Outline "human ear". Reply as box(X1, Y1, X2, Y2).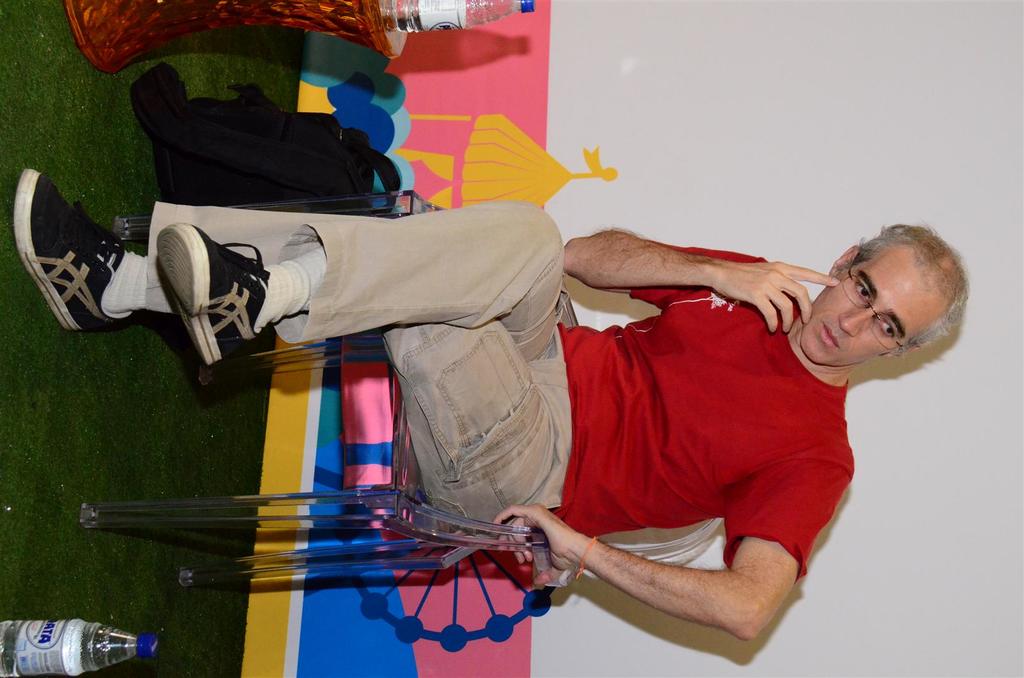
box(879, 345, 922, 360).
